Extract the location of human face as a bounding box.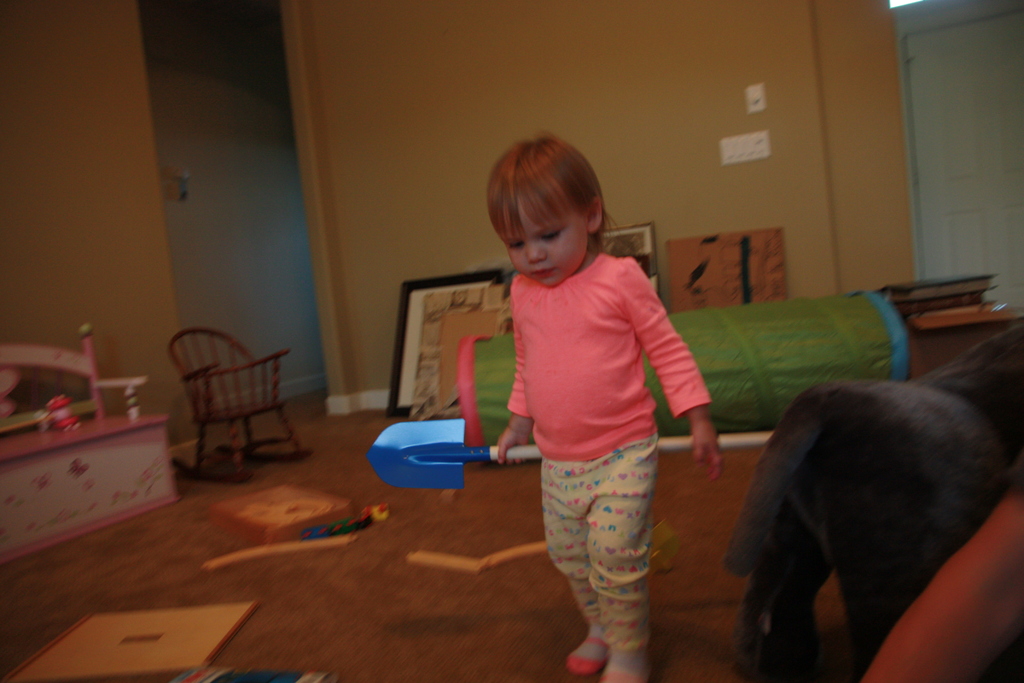
500:195:588:284.
